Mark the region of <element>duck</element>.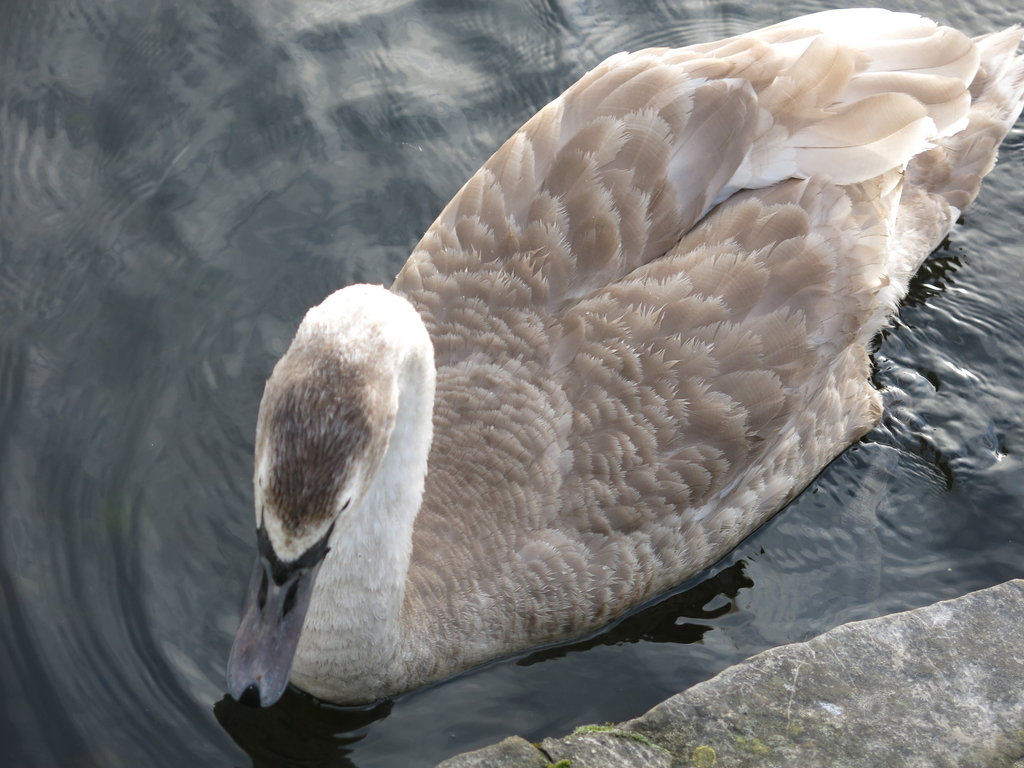
Region: locate(222, 36, 1007, 721).
